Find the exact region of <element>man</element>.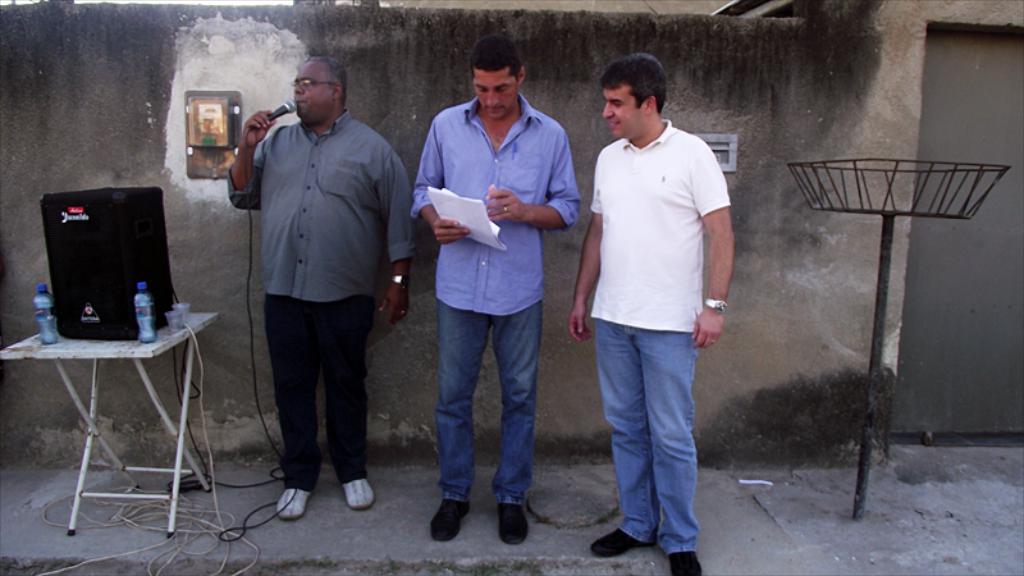
Exact region: left=568, top=63, right=746, bottom=548.
